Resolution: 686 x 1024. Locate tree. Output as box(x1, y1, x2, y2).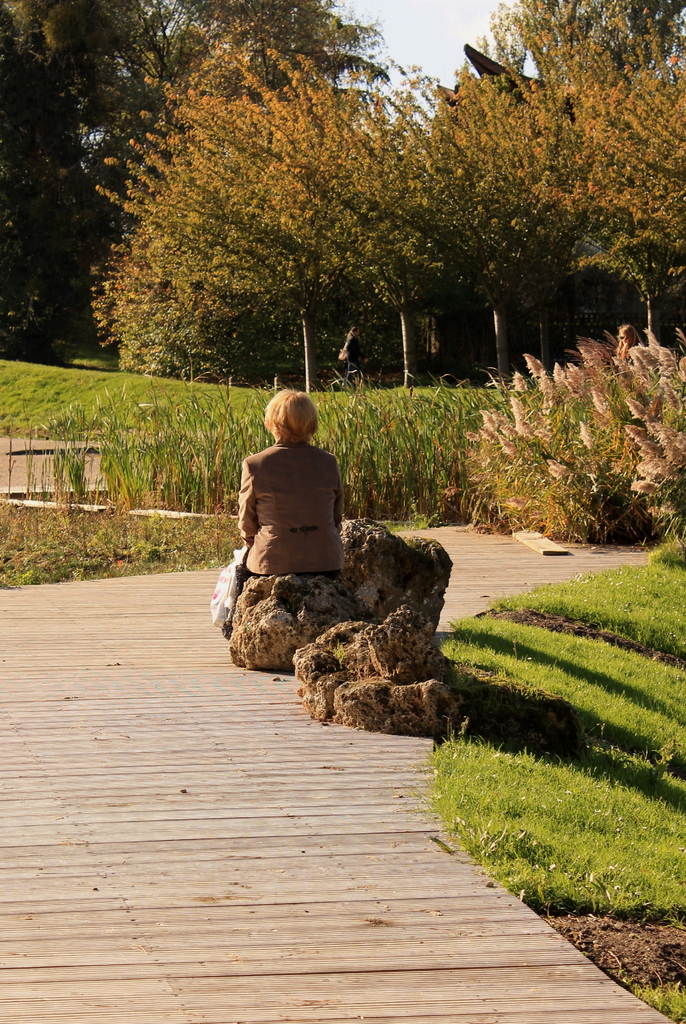
box(454, 0, 685, 84).
